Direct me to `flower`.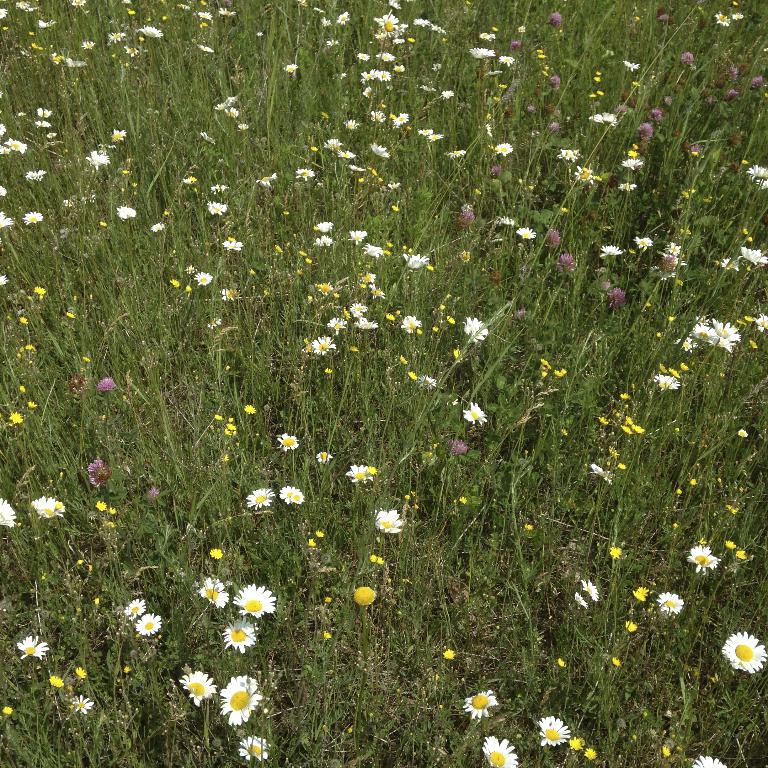
Direction: pyautogui.locateOnScreen(682, 51, 695, 67).
